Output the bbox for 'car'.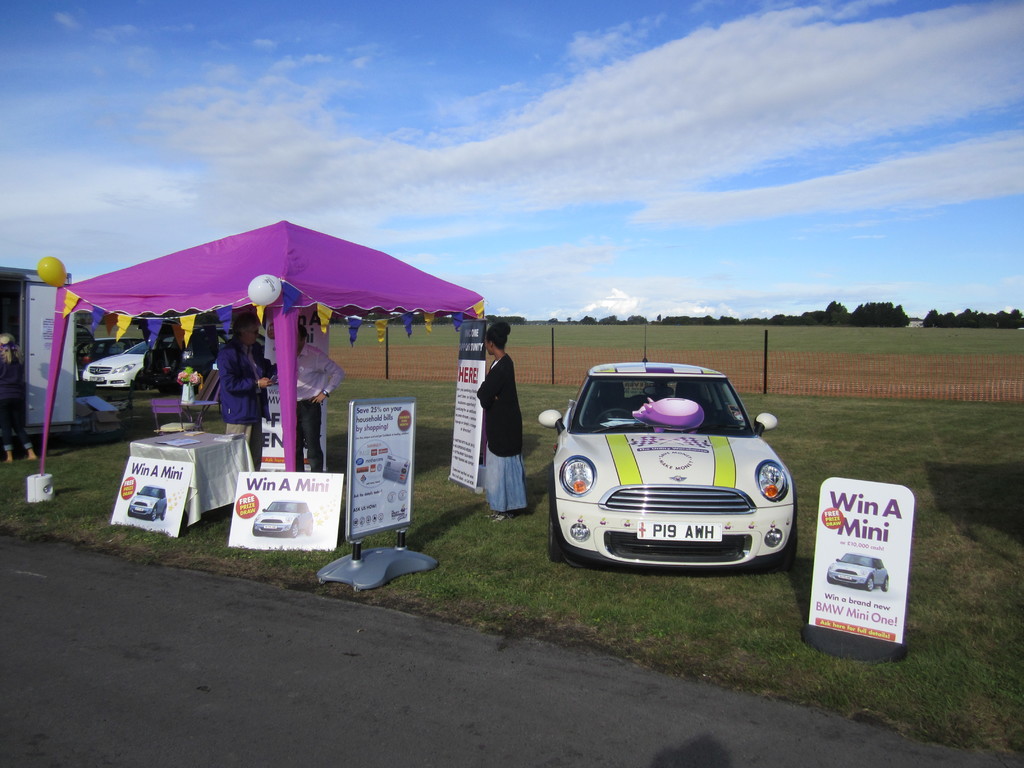
box=[82, 337, 173, 394].
